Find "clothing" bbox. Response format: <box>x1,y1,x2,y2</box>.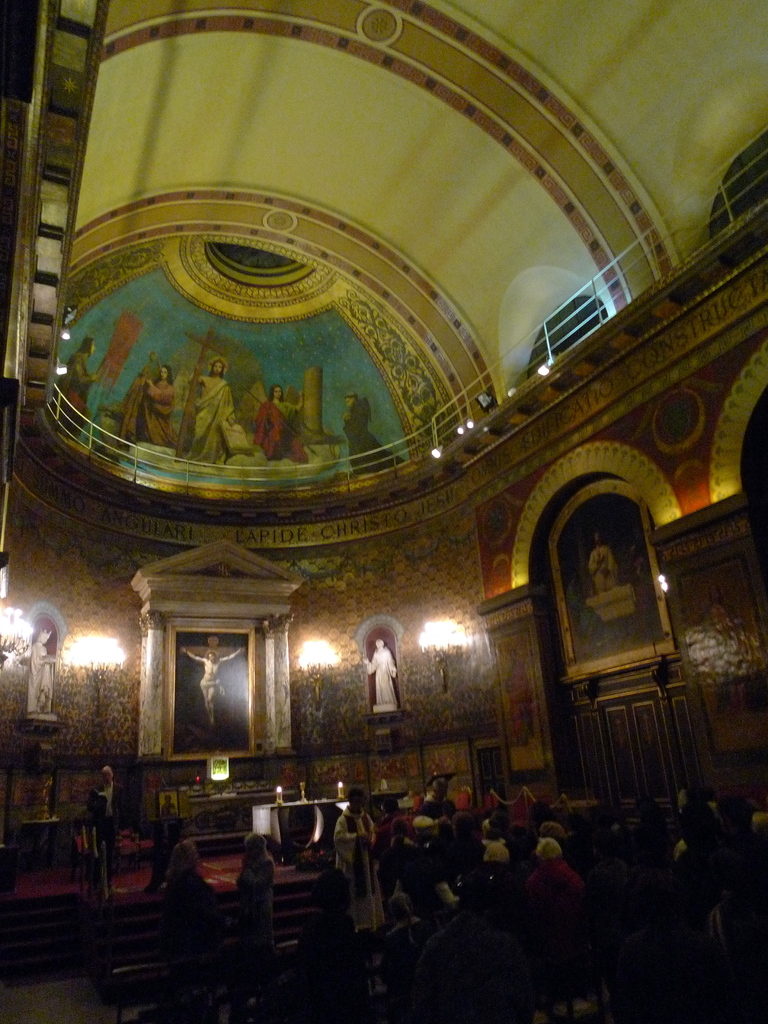
<box>86,783,126,876</box>.
